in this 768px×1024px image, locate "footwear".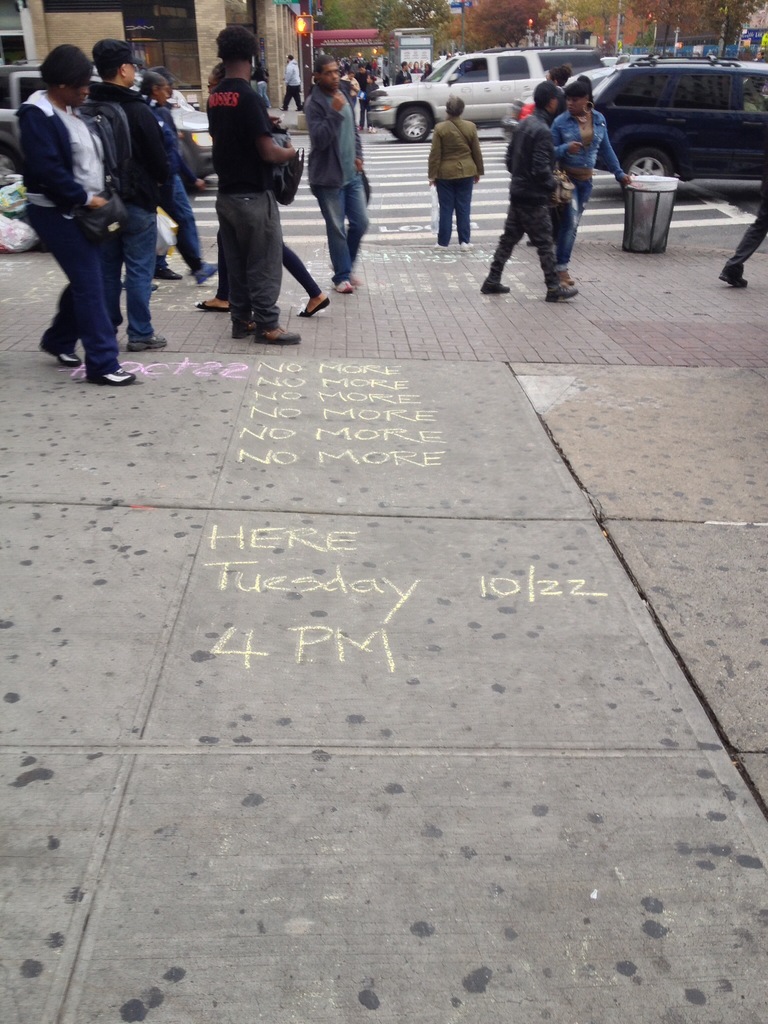
Bounding box: {"x1": 149, "y1": 263, "x2": 188, "y2": 284}.
